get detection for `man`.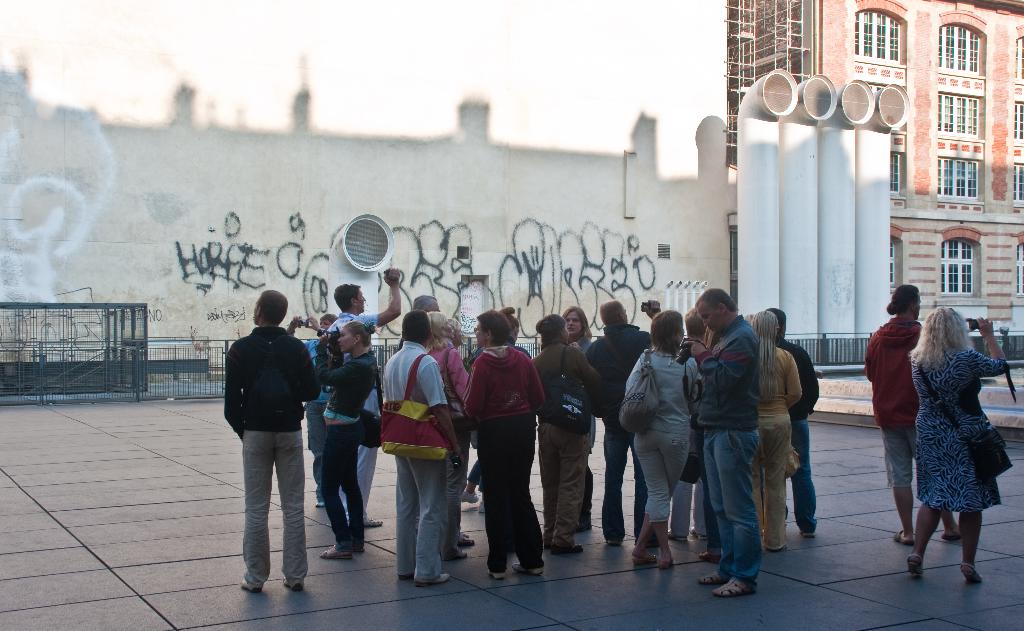
Detection: <region>764, 307, 822, 541</region>.
